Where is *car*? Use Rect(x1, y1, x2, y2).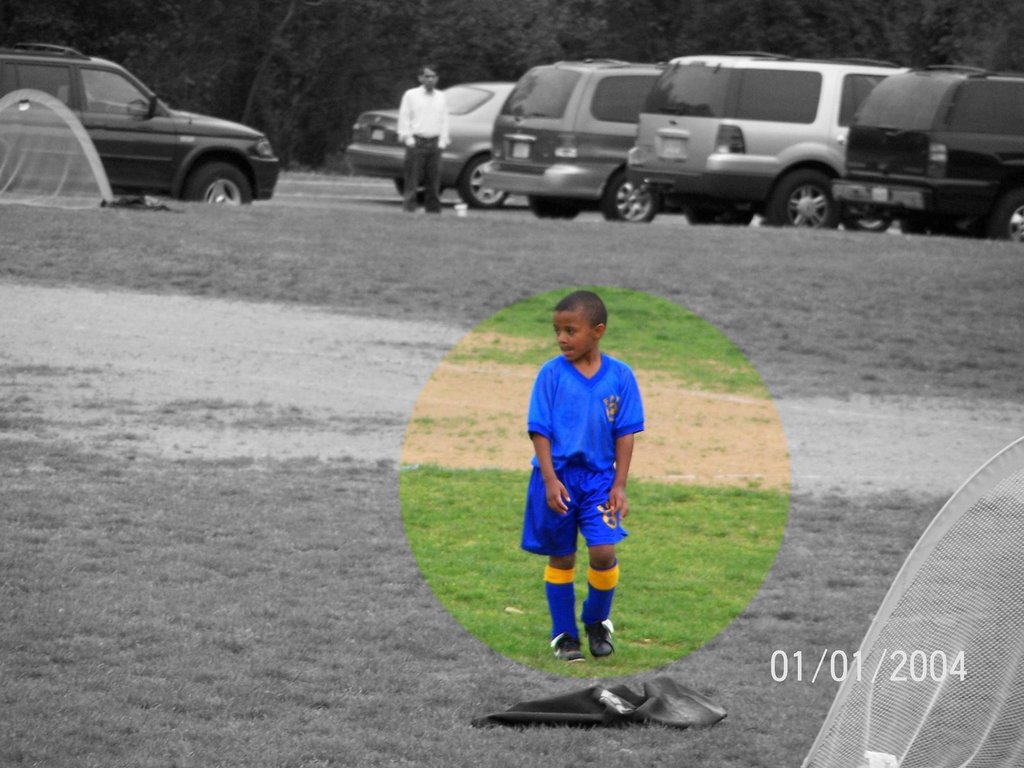
Rect(481, 49, 664, 225).
